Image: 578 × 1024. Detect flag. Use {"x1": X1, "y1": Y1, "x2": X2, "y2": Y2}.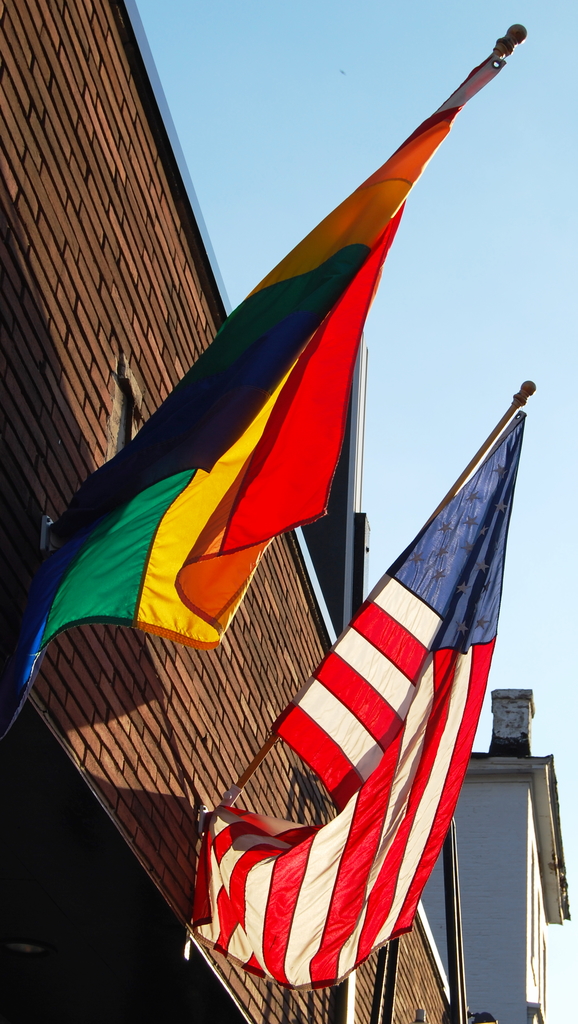
{"x1": 2, "y1": 108, "x2": 463, "y2": 717}.
